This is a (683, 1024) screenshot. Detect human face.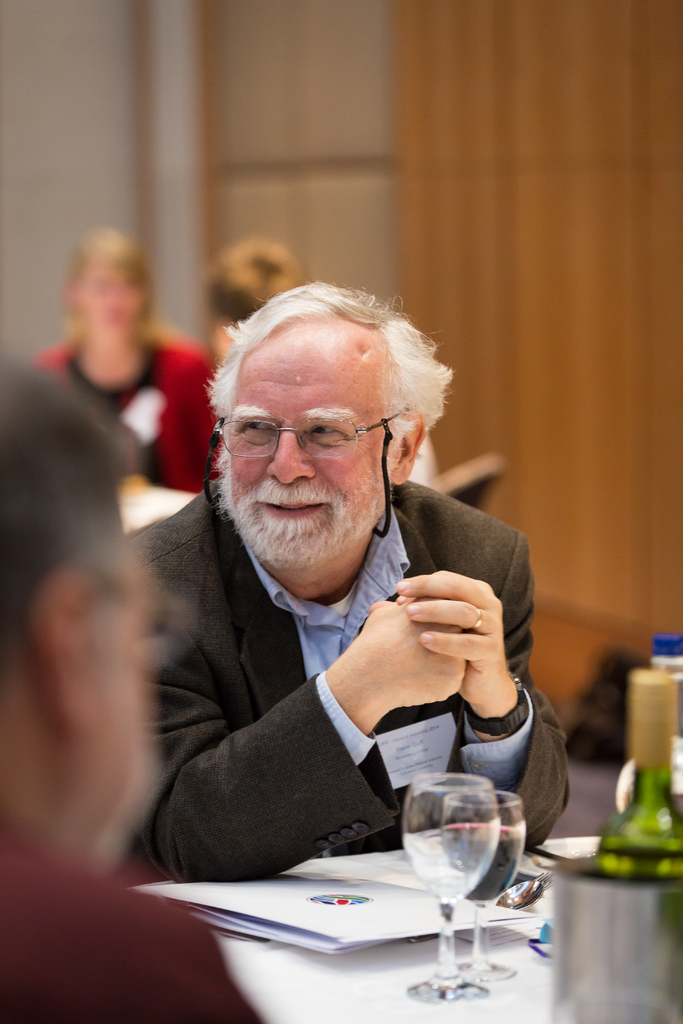
Rect(77, 260, 140, 353).
